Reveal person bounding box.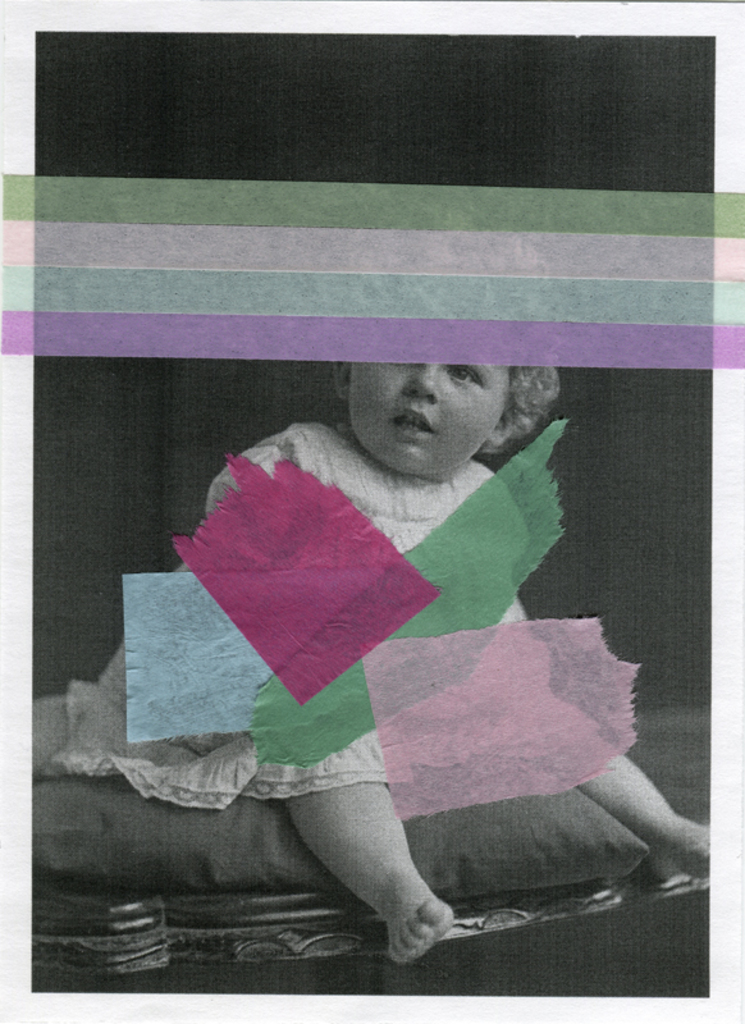
Revealed: <box>108,224,667,988</box>.
